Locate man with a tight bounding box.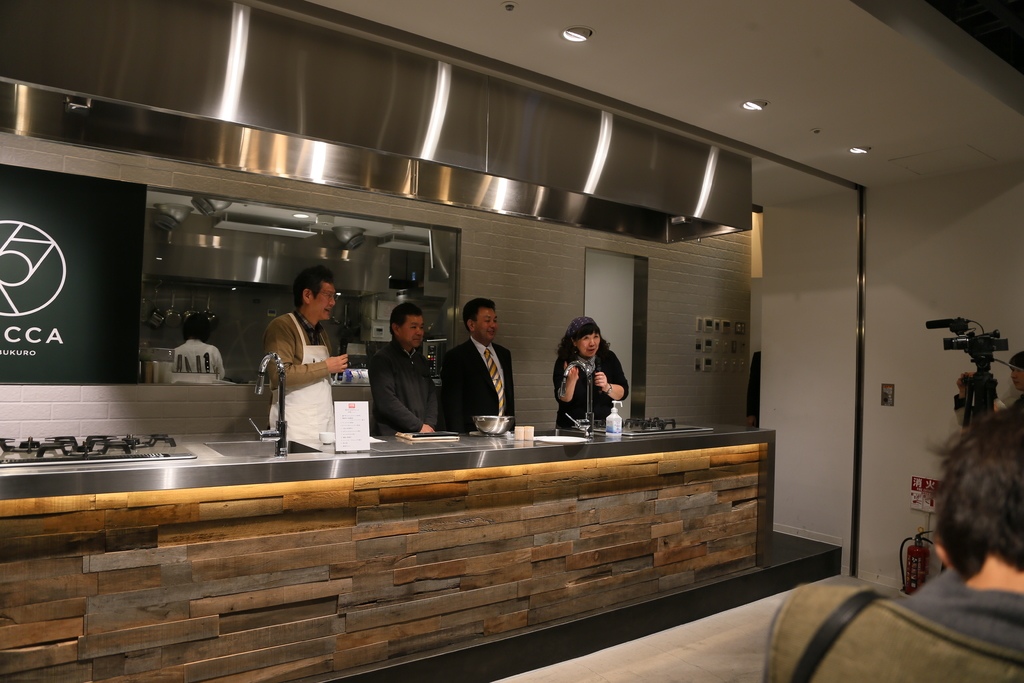
pyautogui.locateOnScreen(445, 302, 518, 432).
